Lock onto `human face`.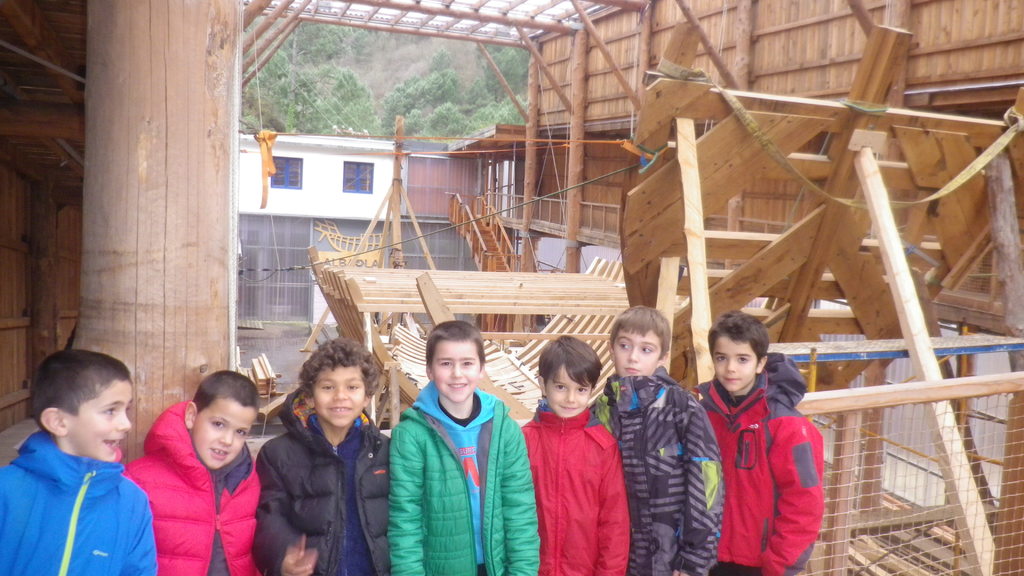
Locked: <region>611, 334, 664, 373</region>.
